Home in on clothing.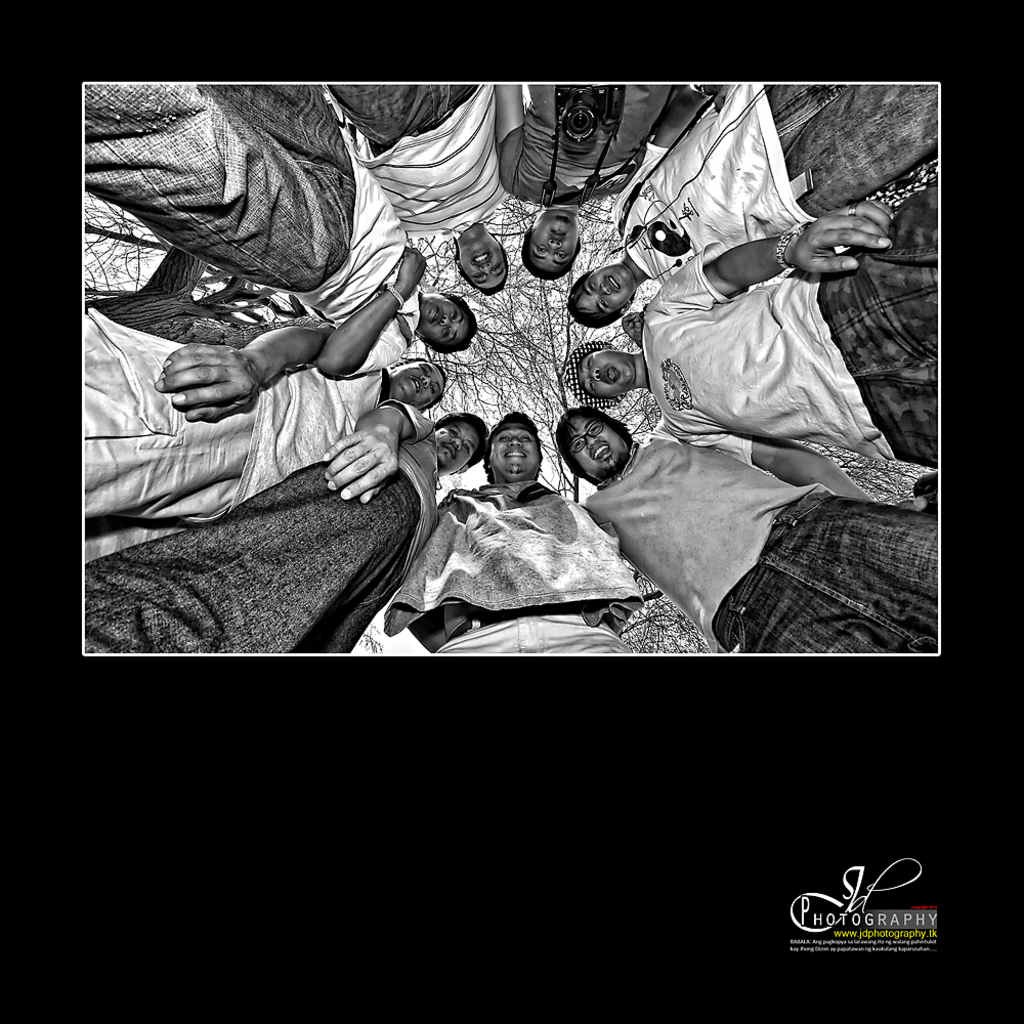
Homed in at locate(609, 83, 936, 287).
